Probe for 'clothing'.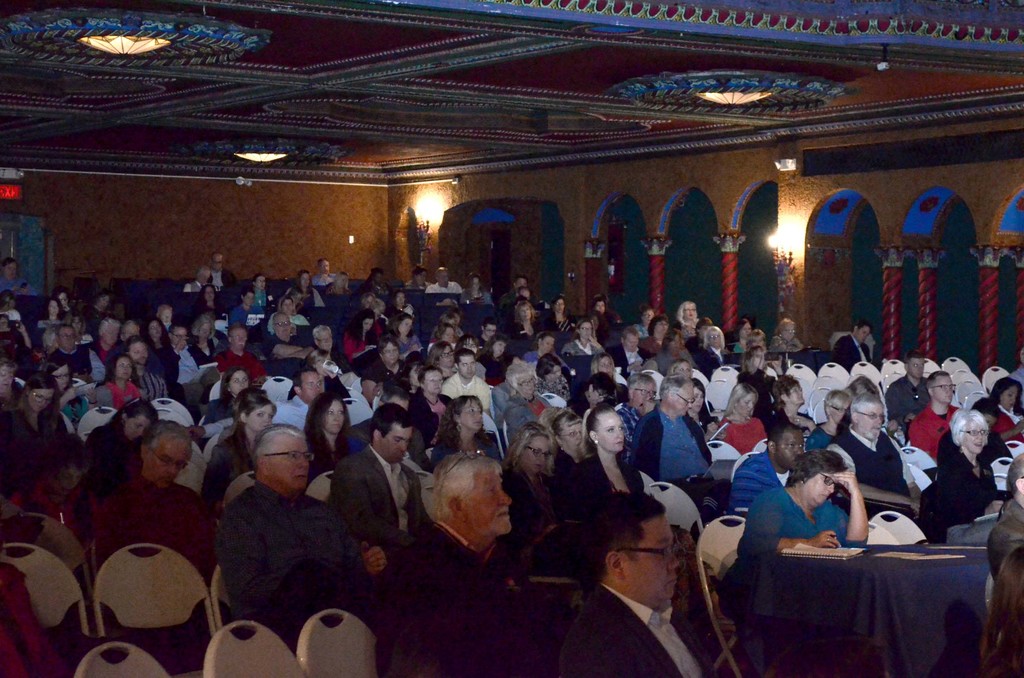
Probe result: crop(719, 480, 865, 646).
